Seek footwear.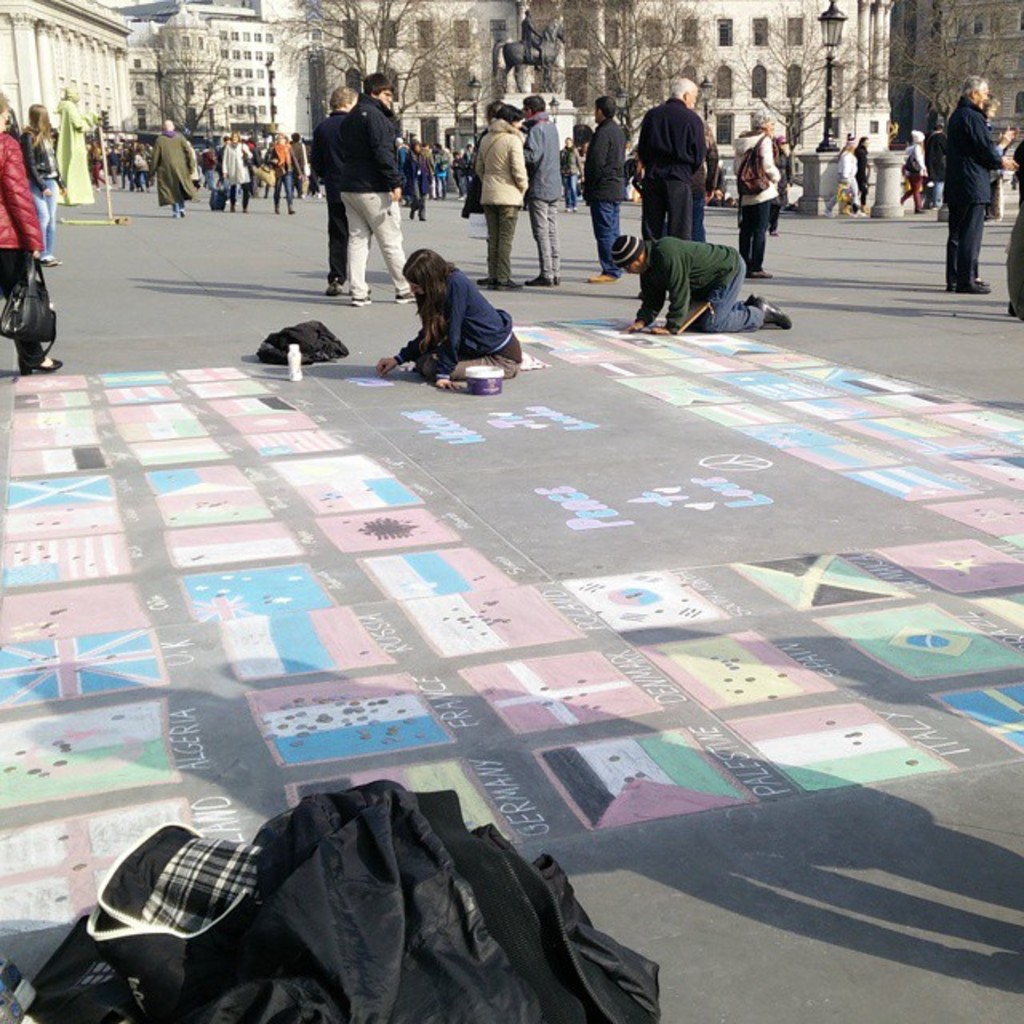
pyautogui.locateOnScreen(410, 213, 413, 218).
